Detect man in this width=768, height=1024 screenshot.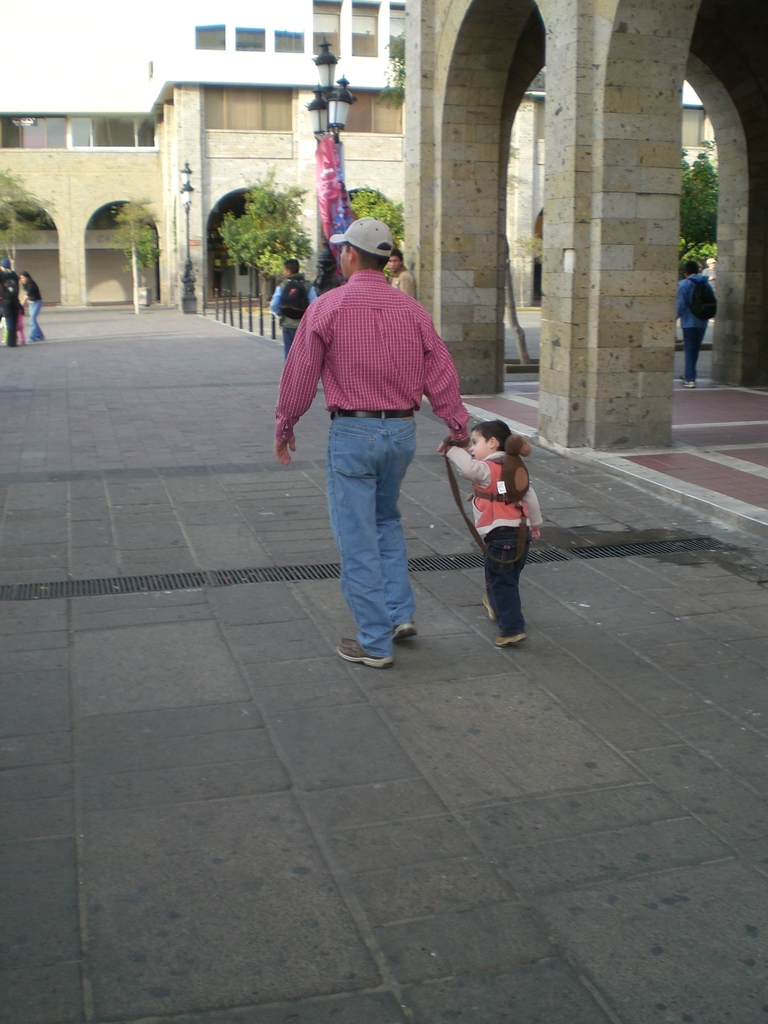
Detection: [x1=387, y1=259, x2=412, y2=308].
